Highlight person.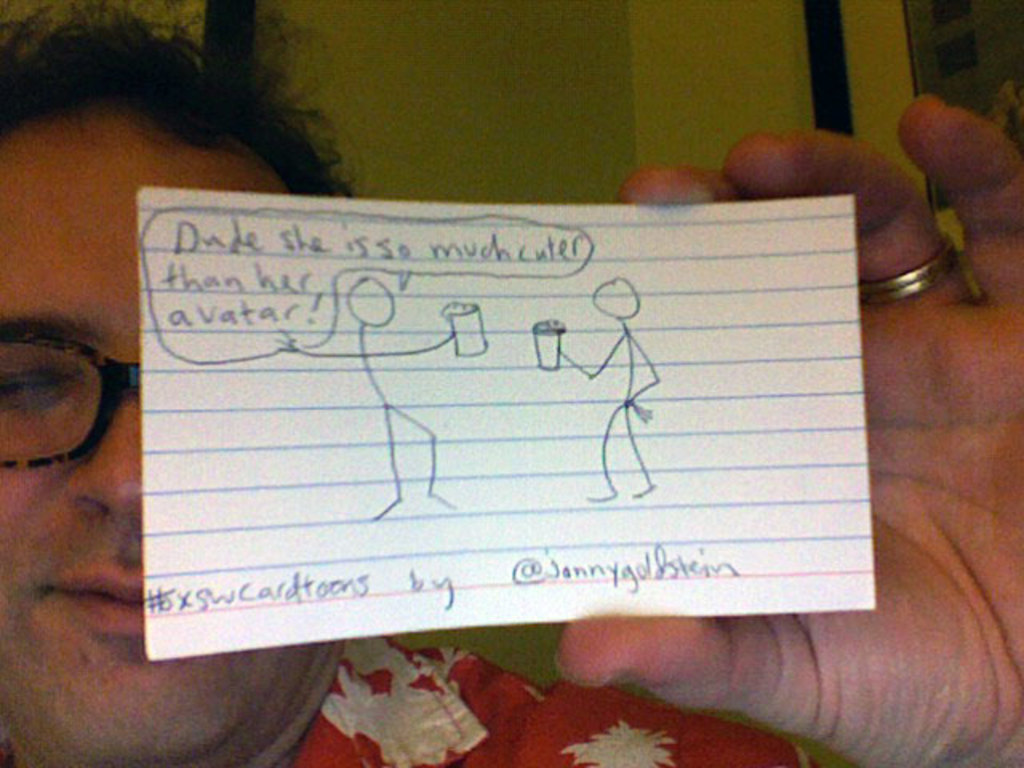
Highlighted region: {"left": 555, "top": 272, "right": 659, "bottom": 509}.
